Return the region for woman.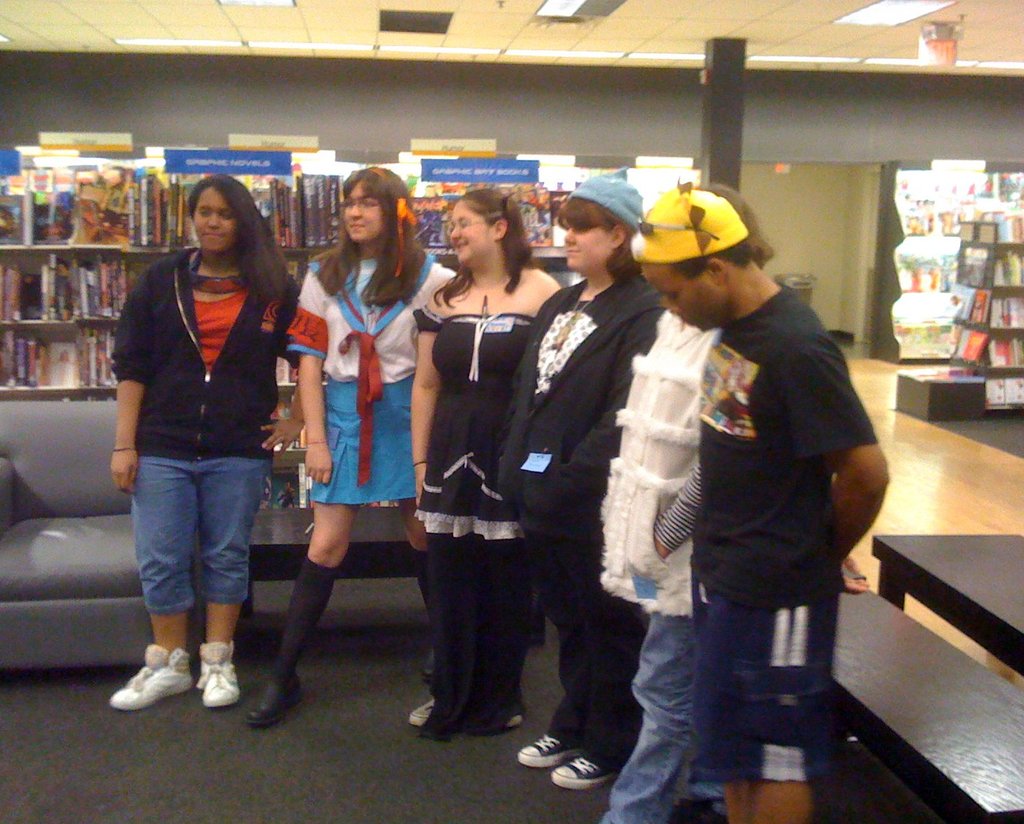
select_region(244, 159, 453, 730).
